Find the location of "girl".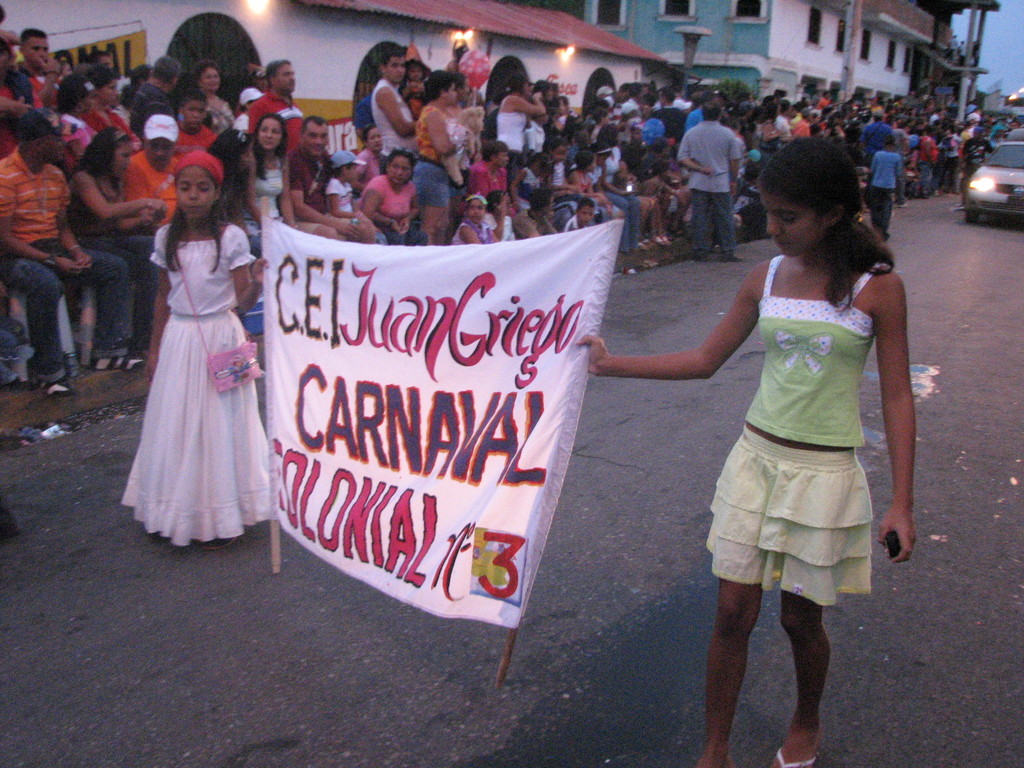
Location: <region>327, 148, 386, 250</region>.
